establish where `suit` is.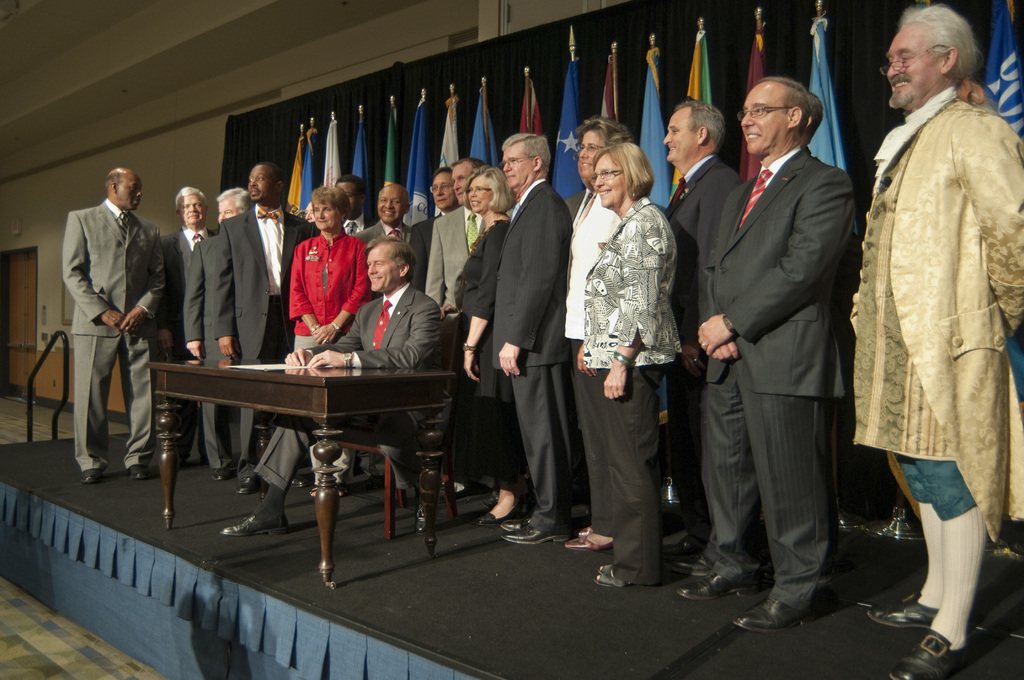
Established at (x1=413, y1=201, x2=490, y2=307).
